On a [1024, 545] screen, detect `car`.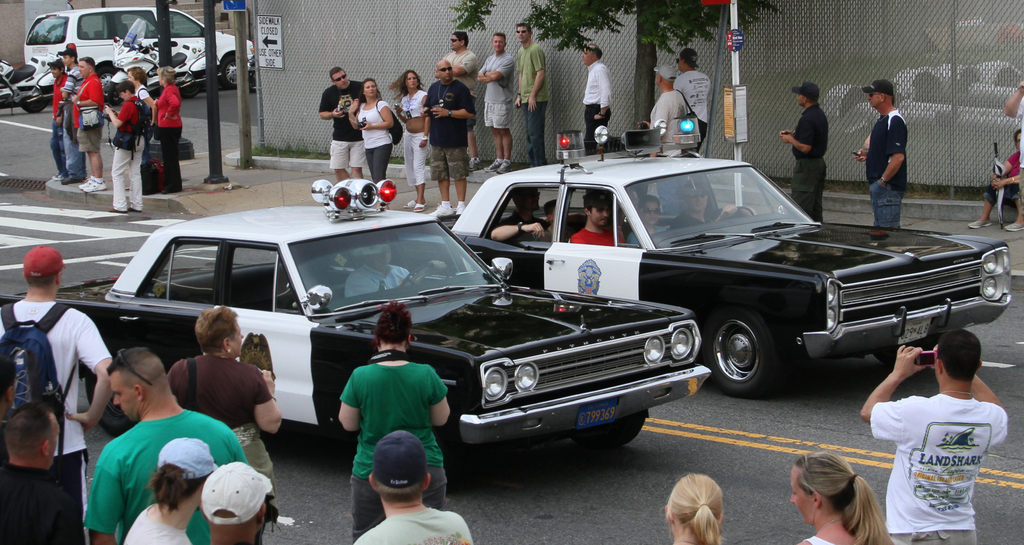
0:138:711:491.
